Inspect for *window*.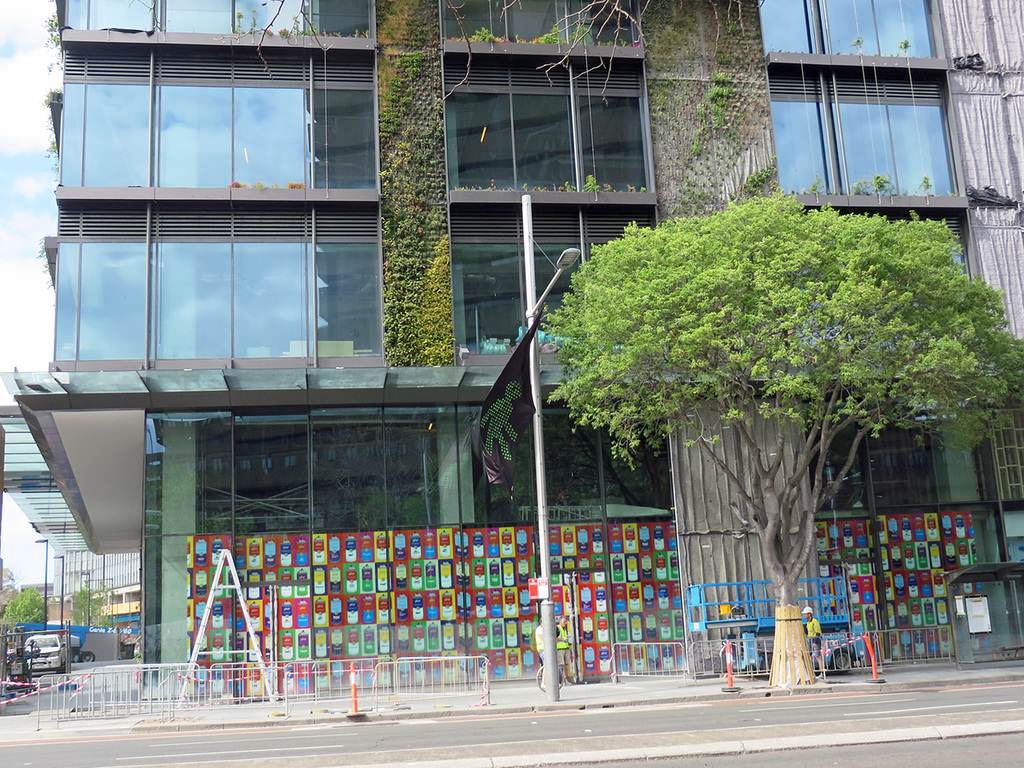
Inspection: 974/401/1023/513.
